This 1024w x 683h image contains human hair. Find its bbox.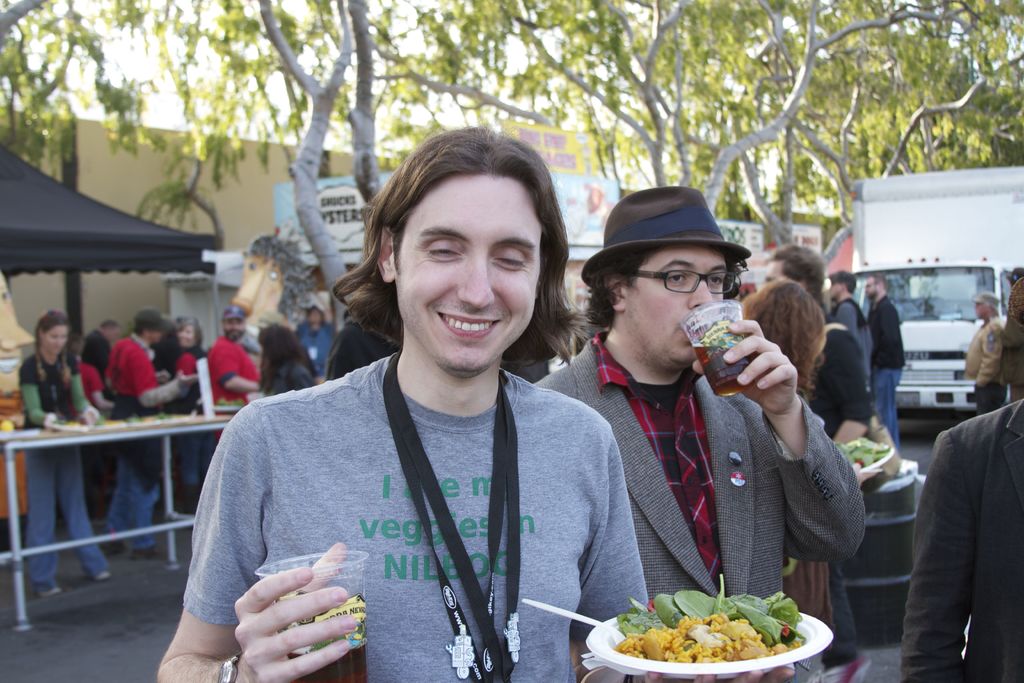
{"x1": 131, "y1": 315, "x2": 156, "y2": 331}.
